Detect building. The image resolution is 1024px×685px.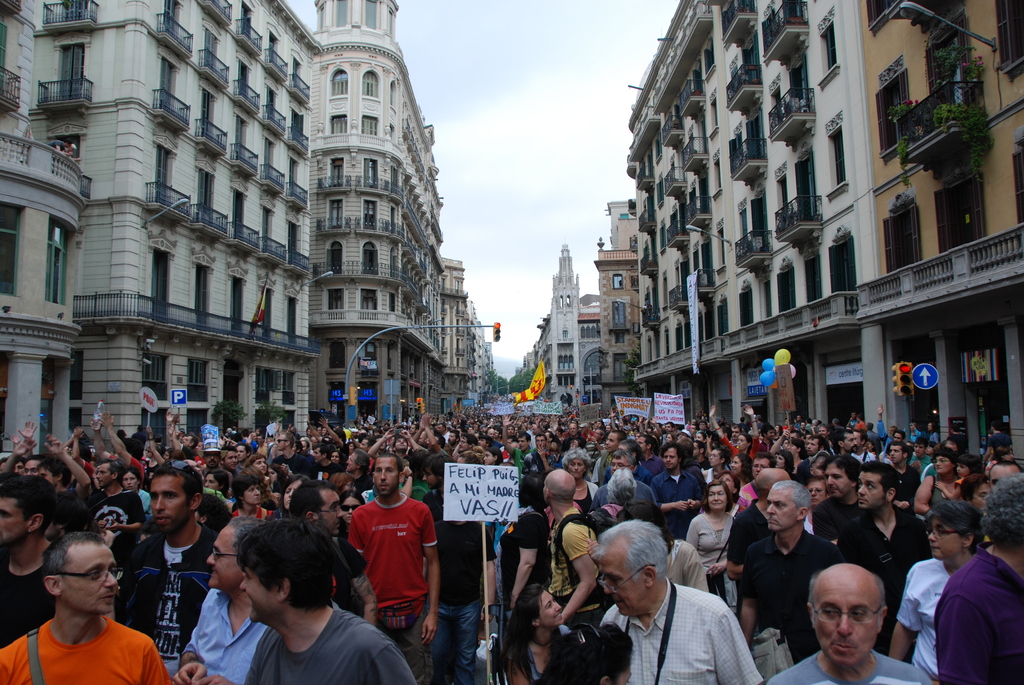
bbox=(625, 0, 872, 445).
